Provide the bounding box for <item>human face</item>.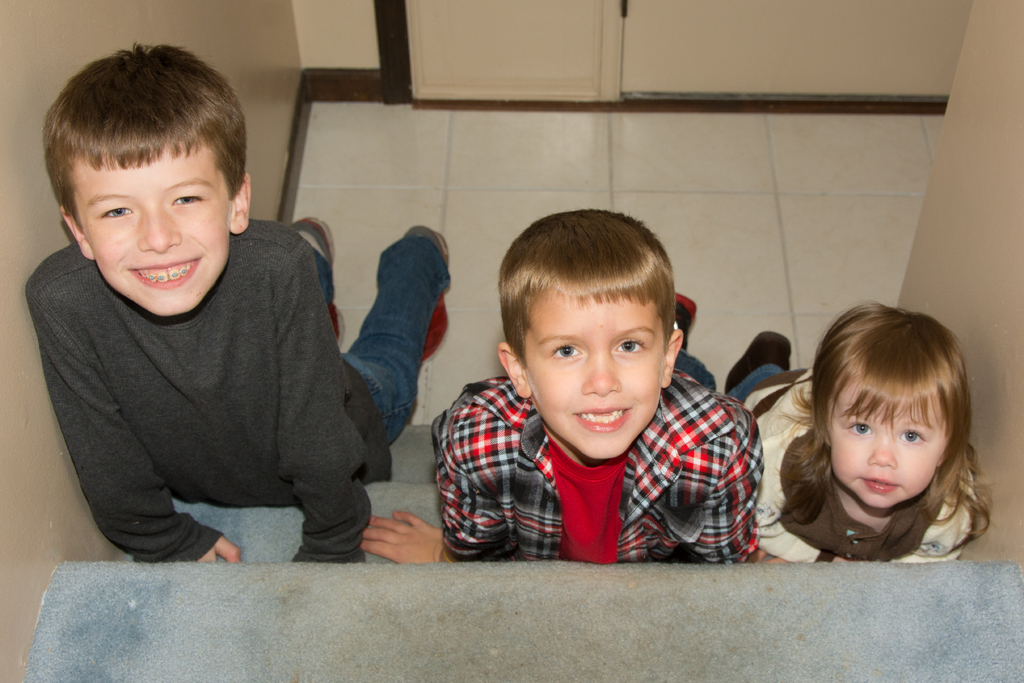
BBox(825, 375, 955, 507).
